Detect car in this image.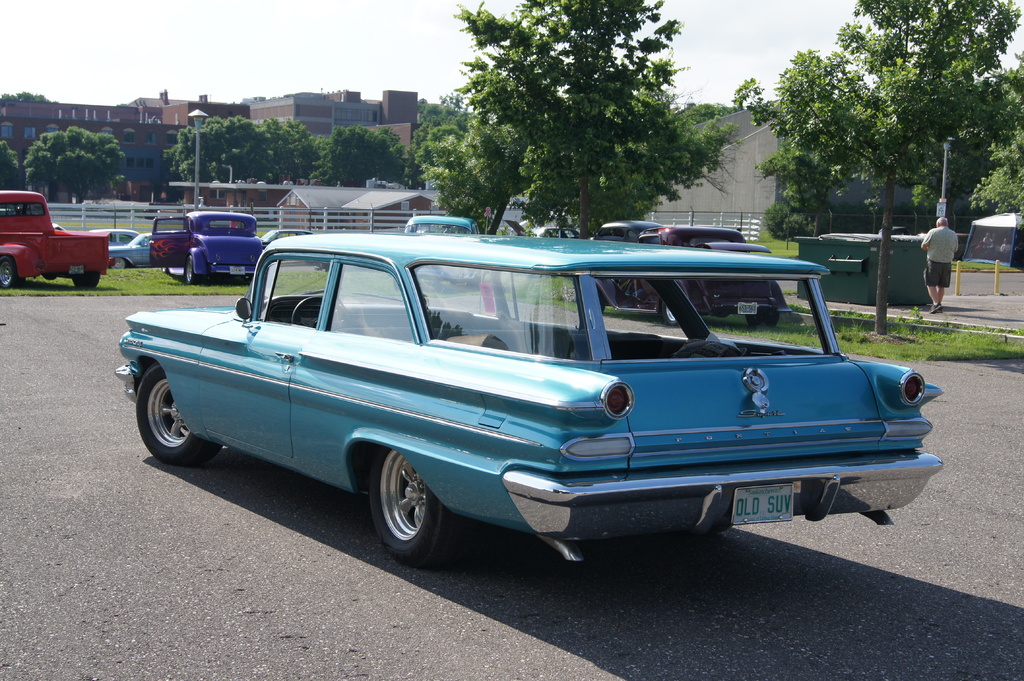
Detection: crop(586, 217, 662, 313).
